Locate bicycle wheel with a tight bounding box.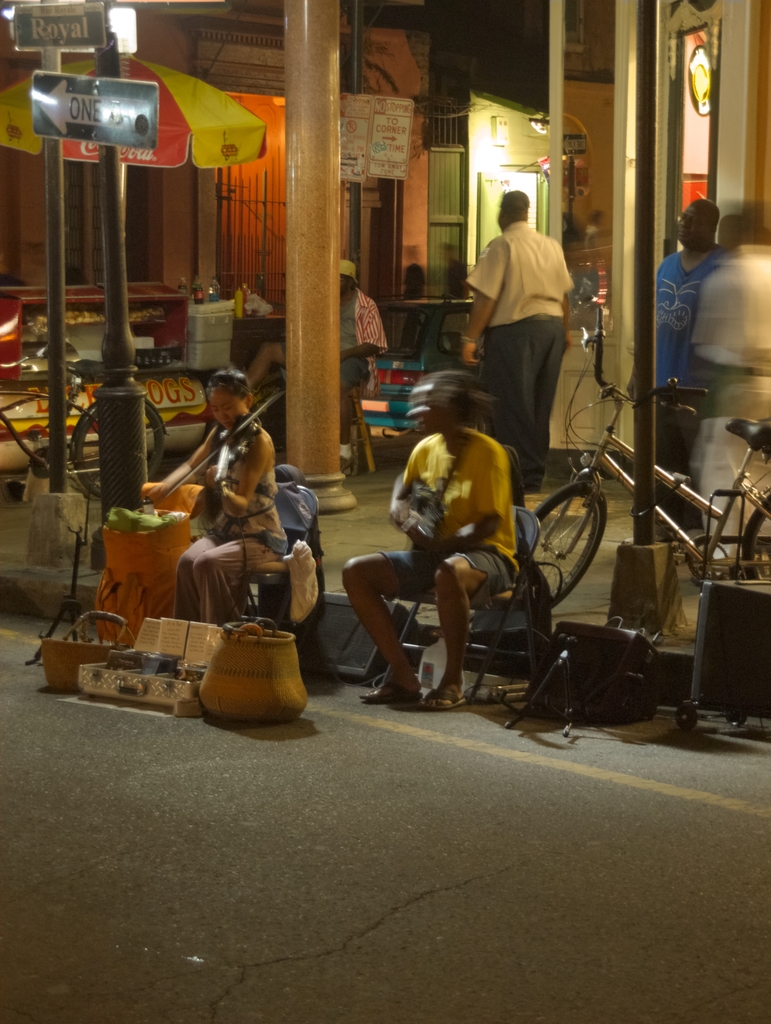
l=743, t=495, r=770, b=582.
